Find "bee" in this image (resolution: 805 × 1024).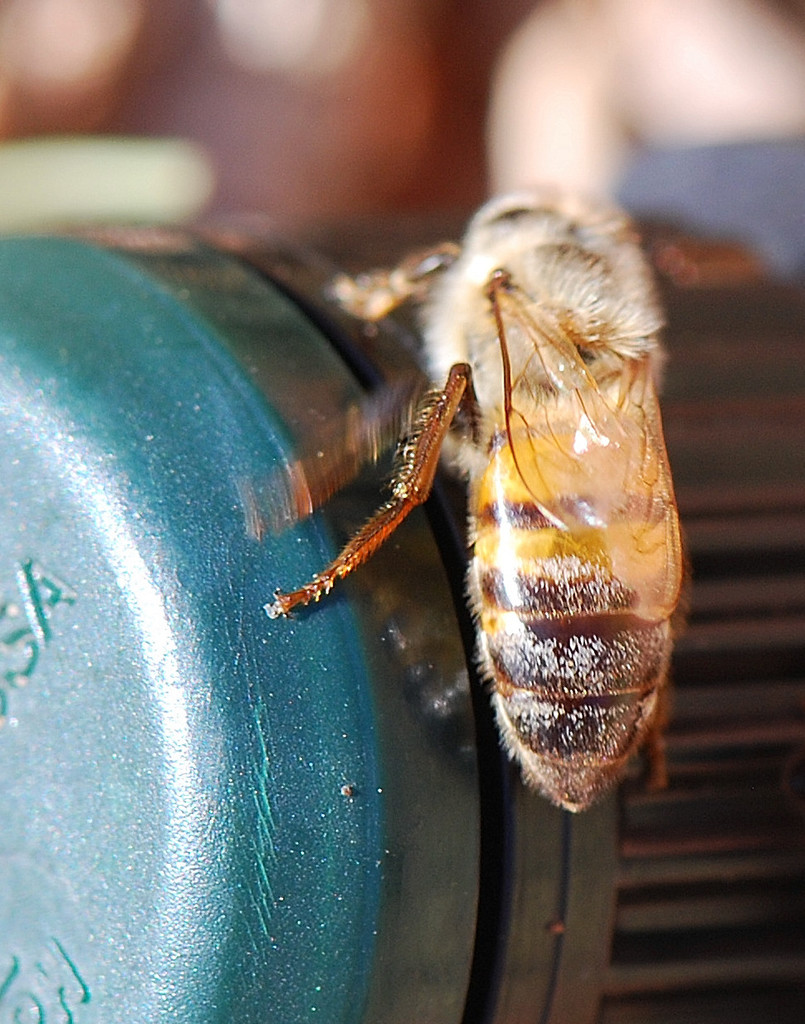
bbox=[344, 168, 710, 873].
